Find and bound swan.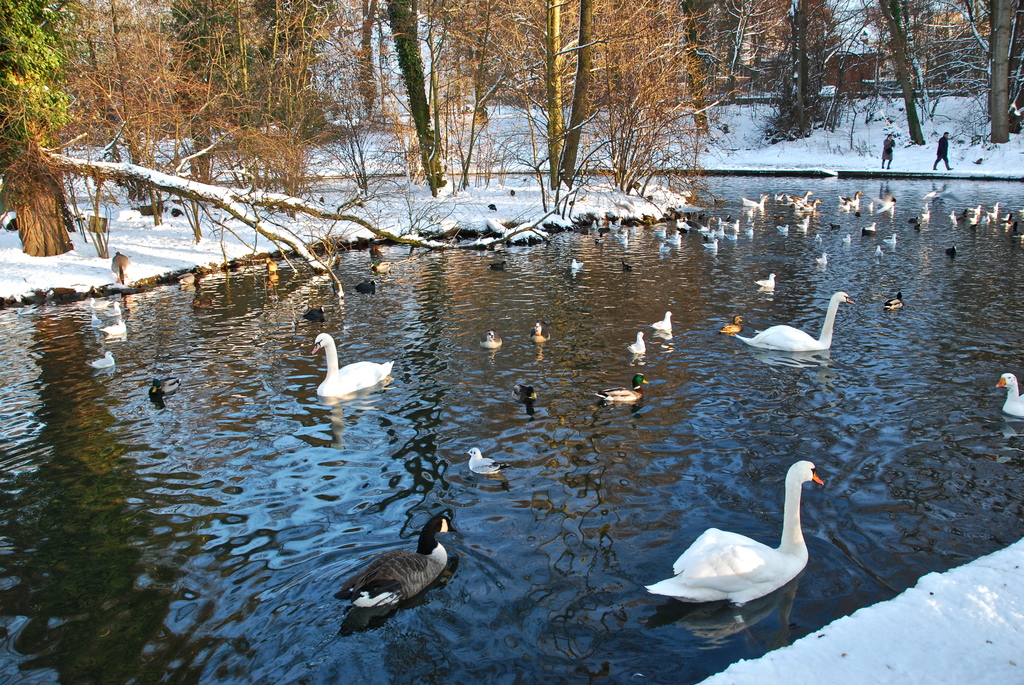
Bound: 965/214/982/225.
